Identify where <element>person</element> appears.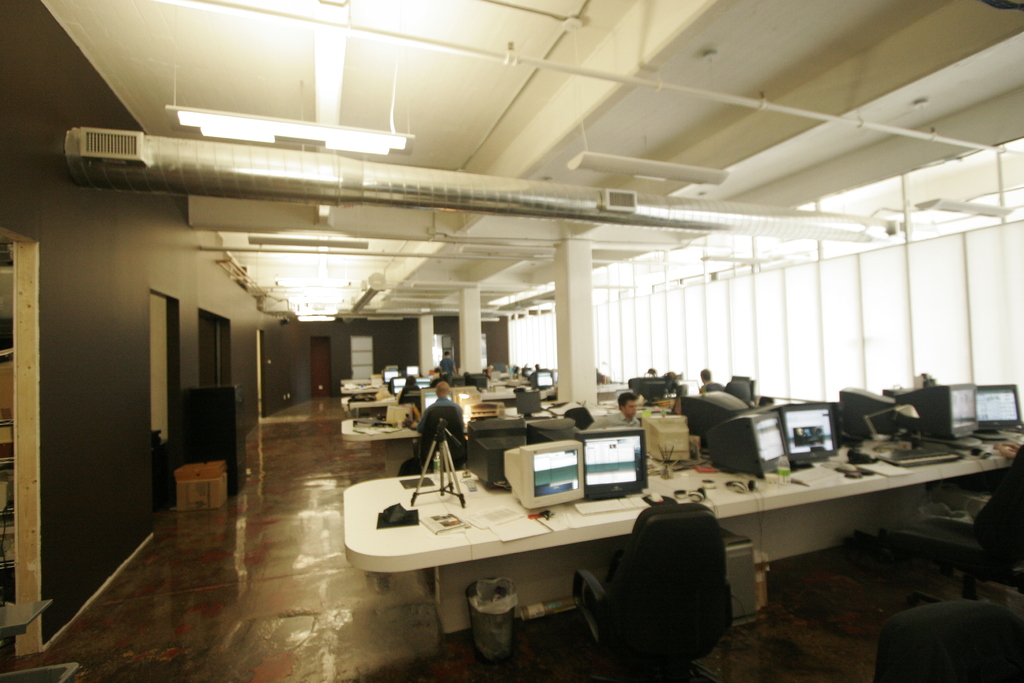
Appears at bbox=[700, 366, 722, 394].
